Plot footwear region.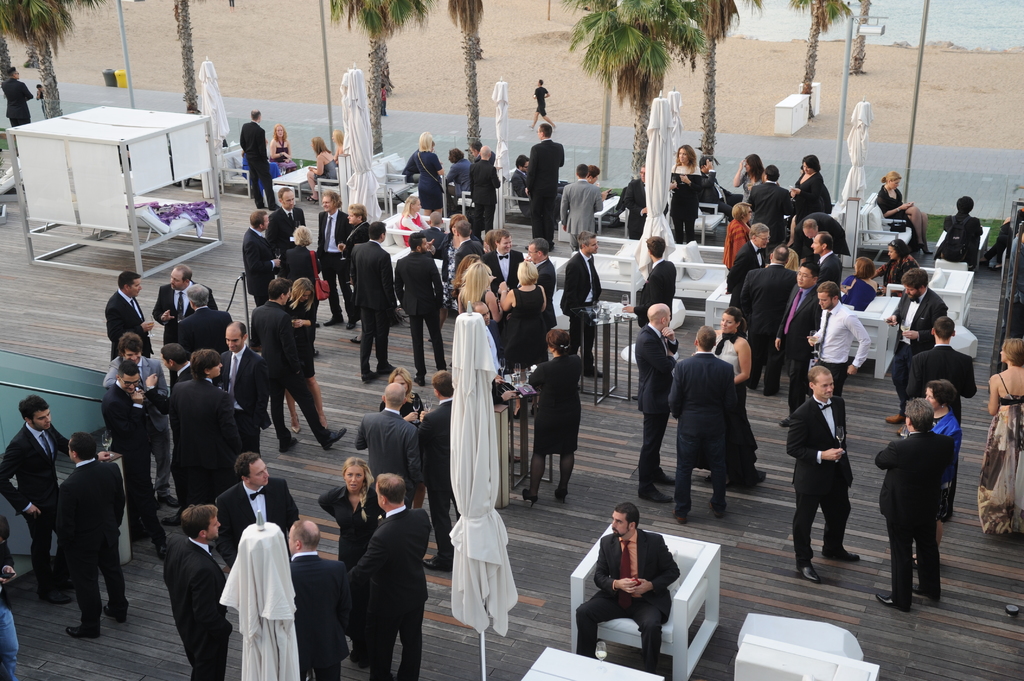
Plotted at (39, 587, 69, 604).
